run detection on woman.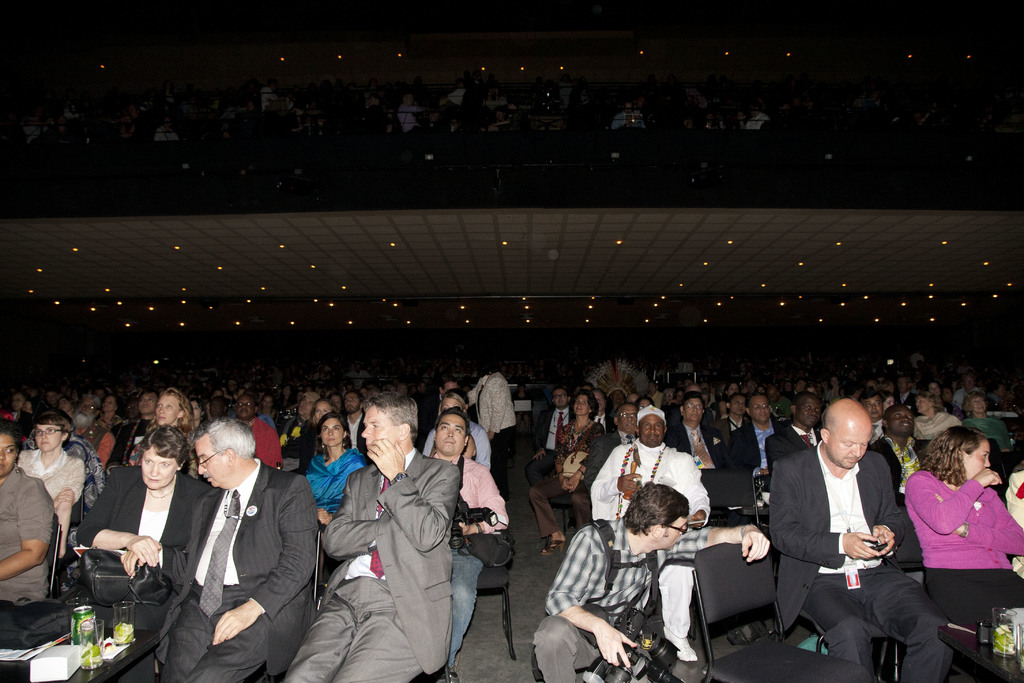
Result: 0:421:51:609.
